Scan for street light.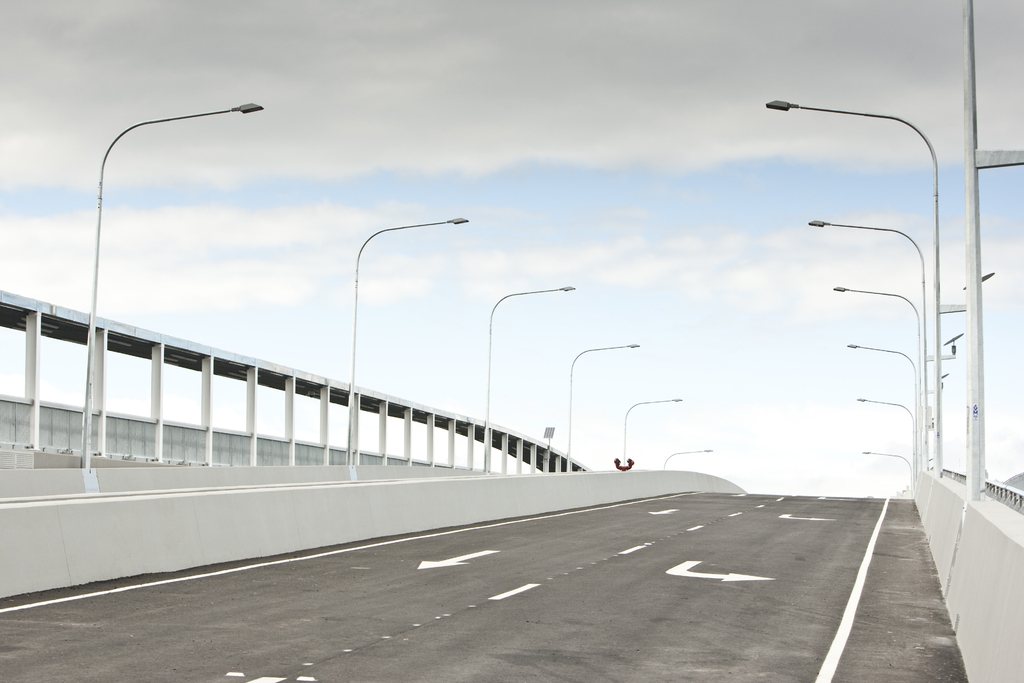
Scan result: rect(848, 342, 917, 475).
